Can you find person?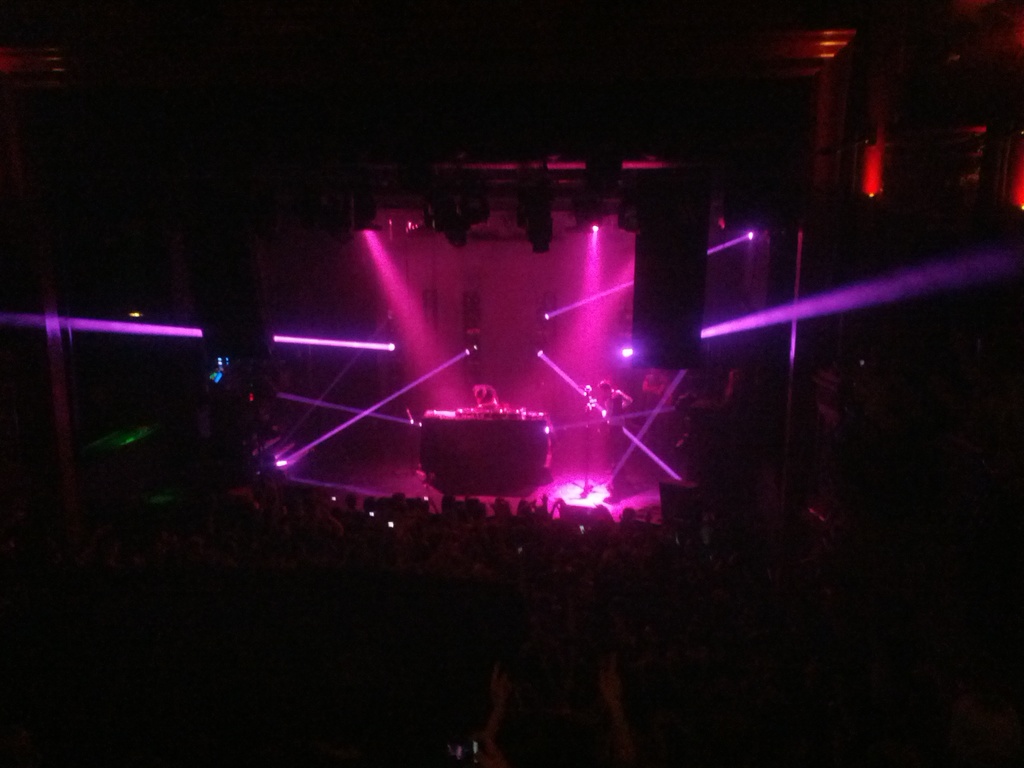
Yes, bounding box: box=[599, 378, 636, 490].
